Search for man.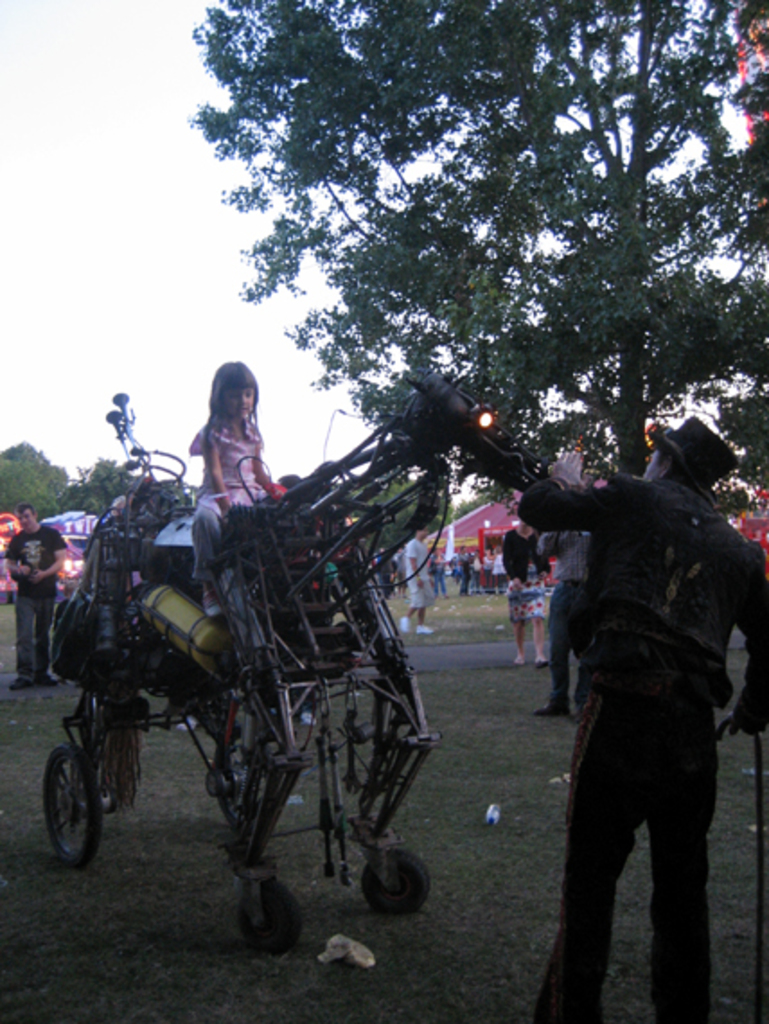
Found at [2,505,74,692].
